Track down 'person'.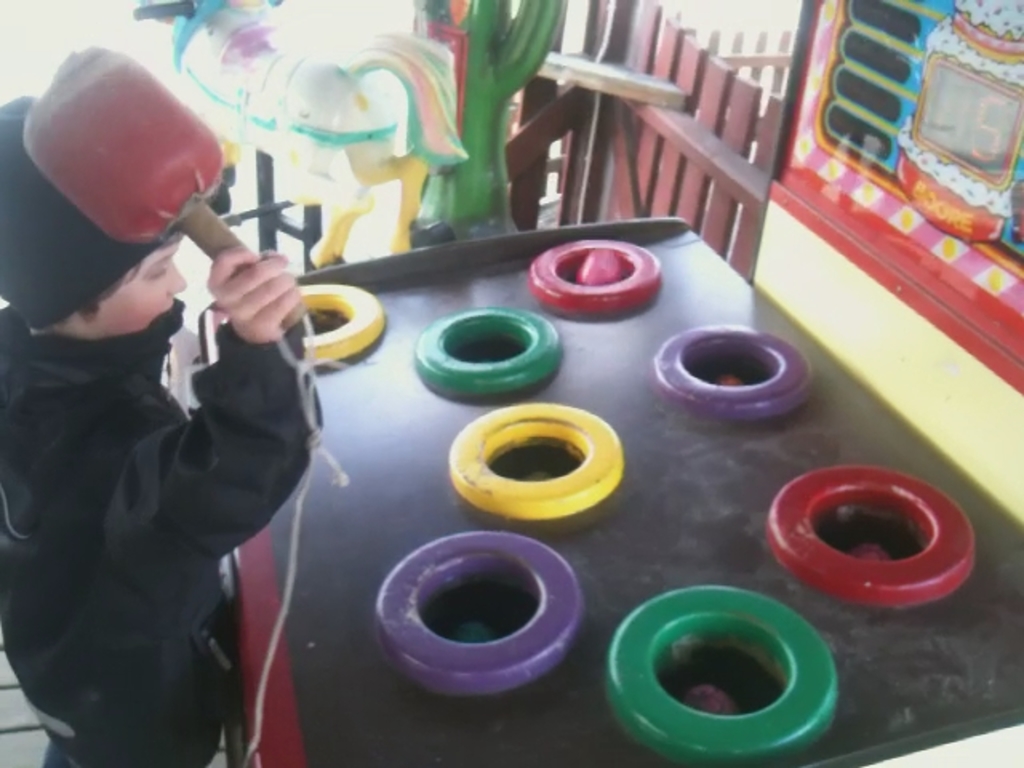
Tracked to Rect(10, 75, 320, 765).
